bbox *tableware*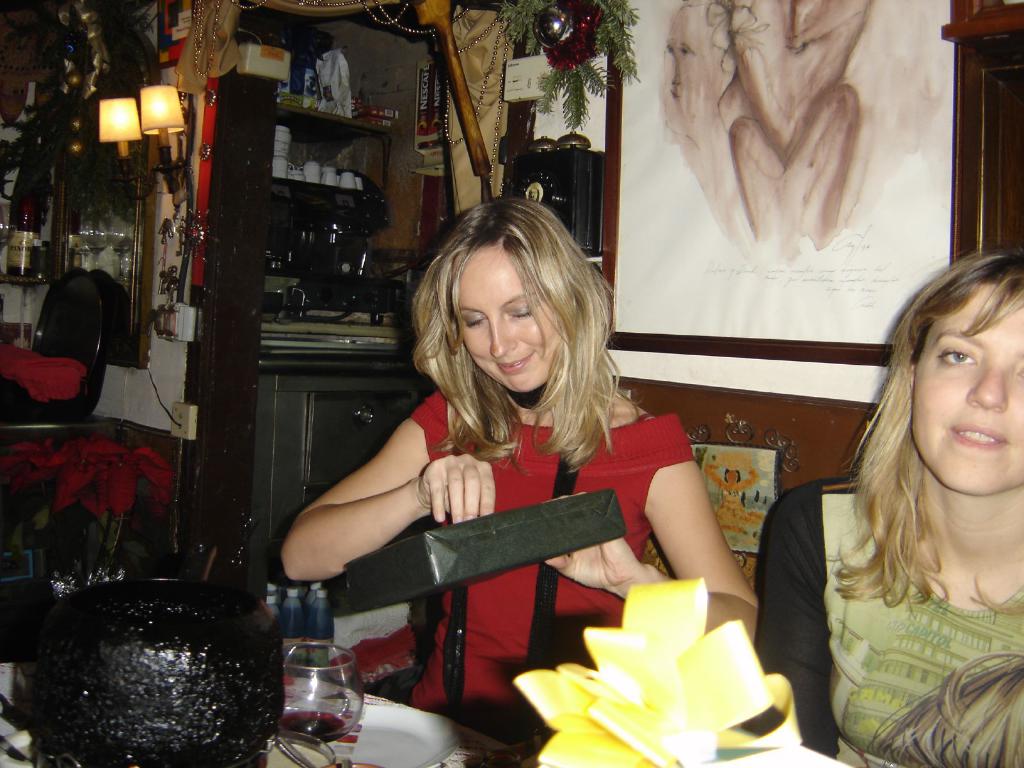
bbox=[285, 637, 365, 767]
